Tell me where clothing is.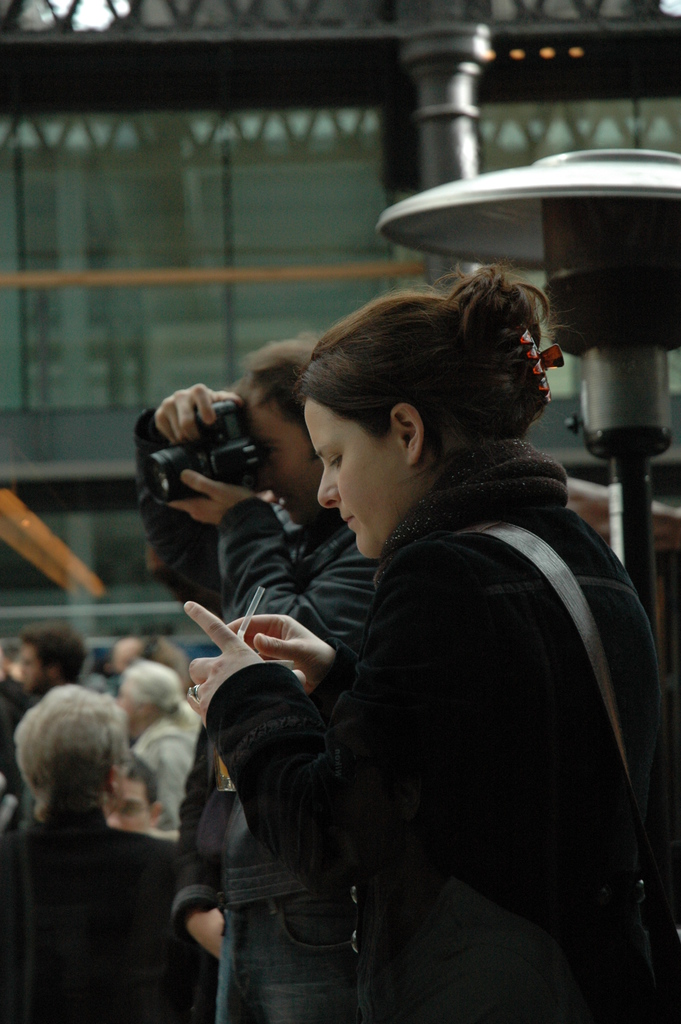
clothing is at x1=126, y1=400, x2=380, y2=1020.
